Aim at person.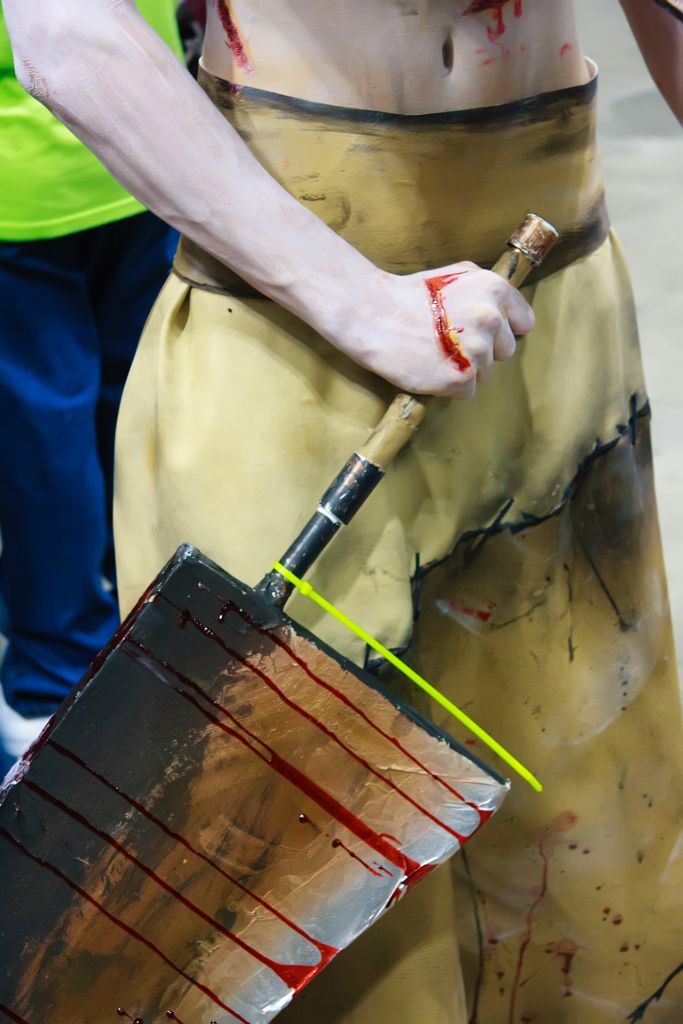
Aimed at x1=0 y1=0 x2=682 y2=1023.
